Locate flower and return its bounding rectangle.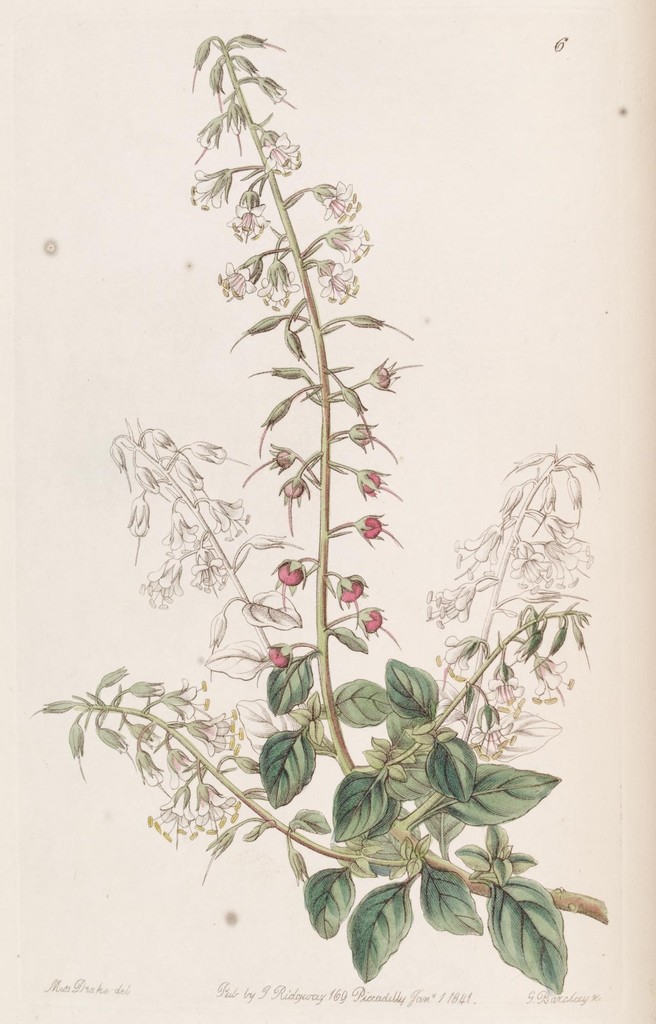
left=270, top=561, right=310, bottom=601.
